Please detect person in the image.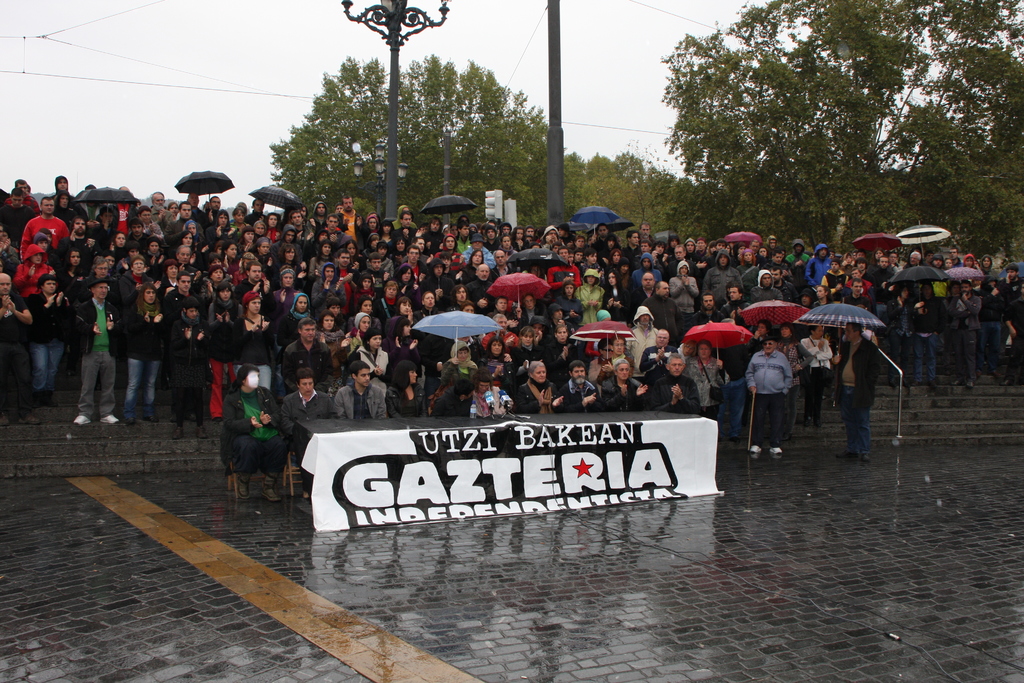
rect(228, 363, 307, 488).
